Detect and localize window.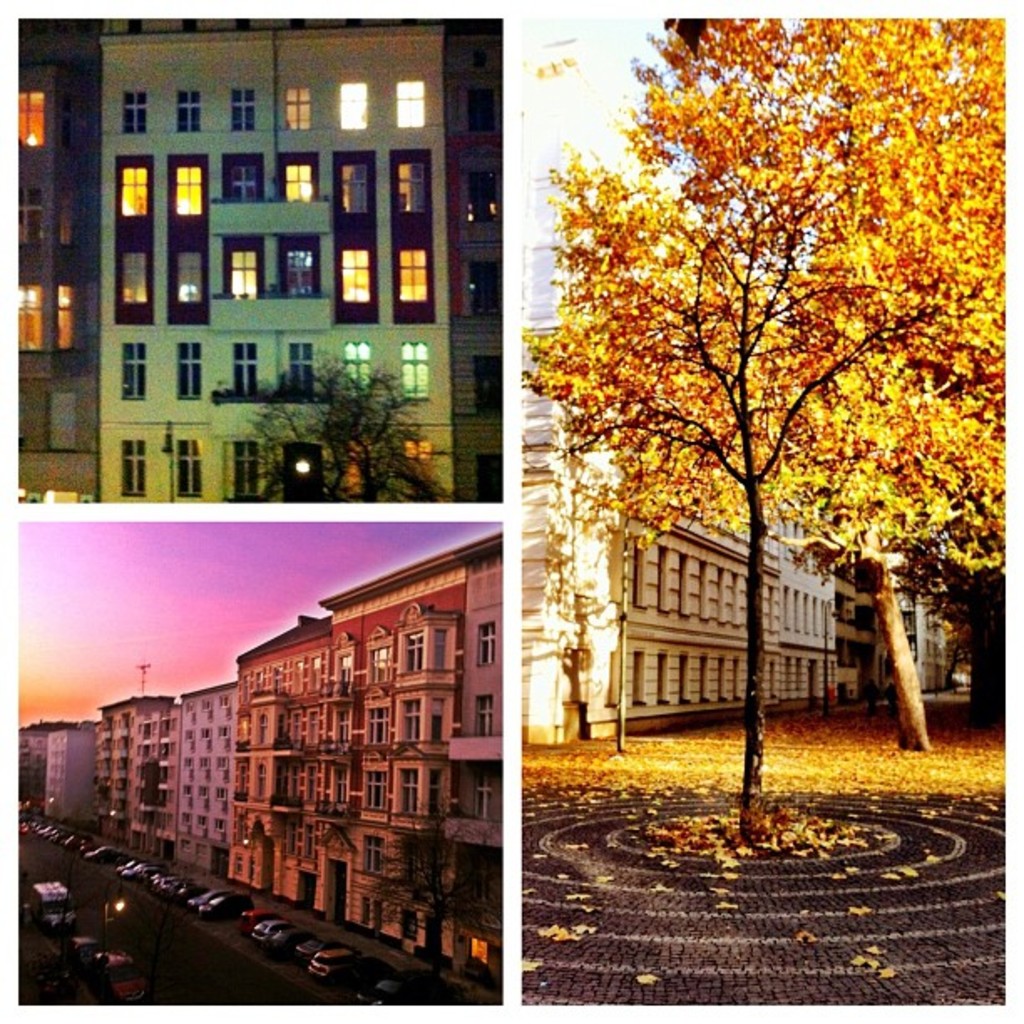
Localized at [279, 447, 331, 497].
